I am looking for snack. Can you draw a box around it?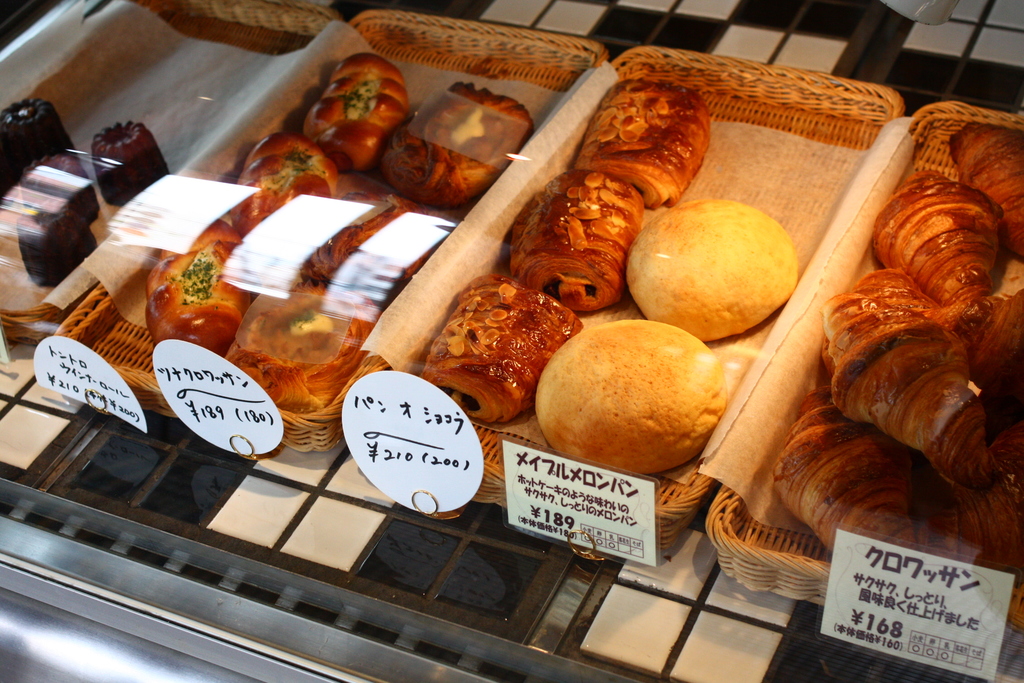
Sure, the bounding box is [577,86,716,211].
